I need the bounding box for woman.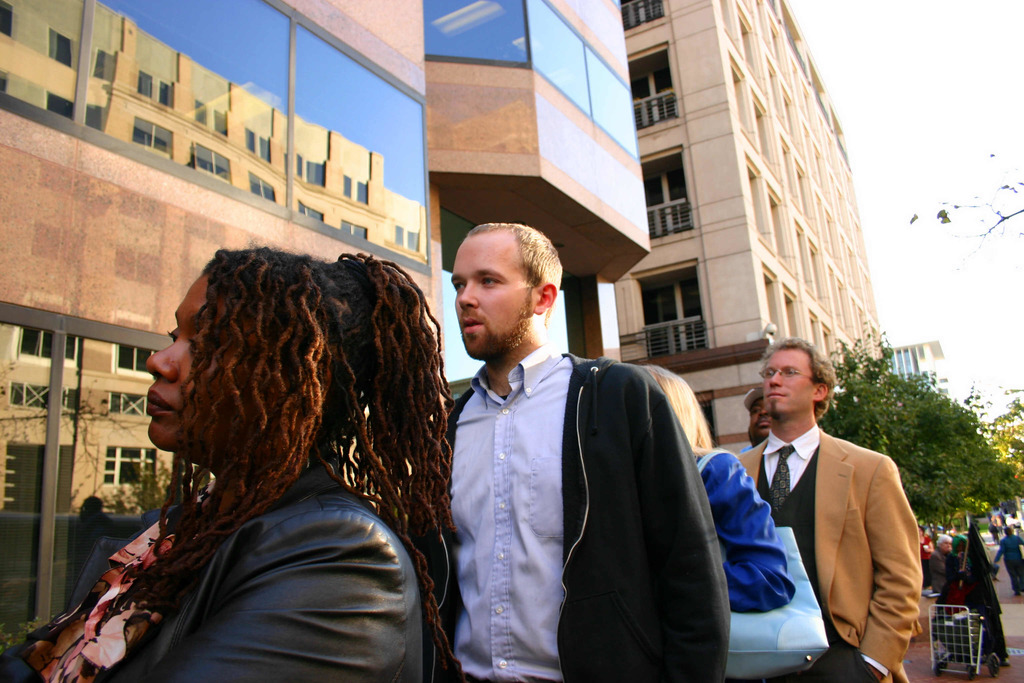
Here it is: bbox=(637, 363, 797, 682).
